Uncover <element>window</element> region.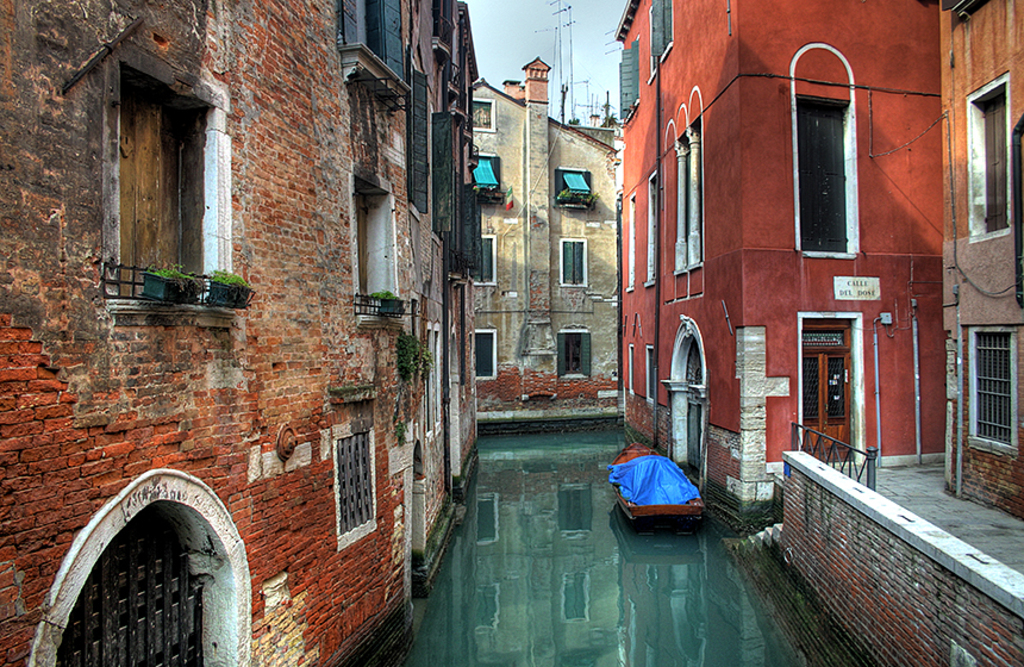
Uncovered: [left=793, top=98, right=858, bottom=258].
